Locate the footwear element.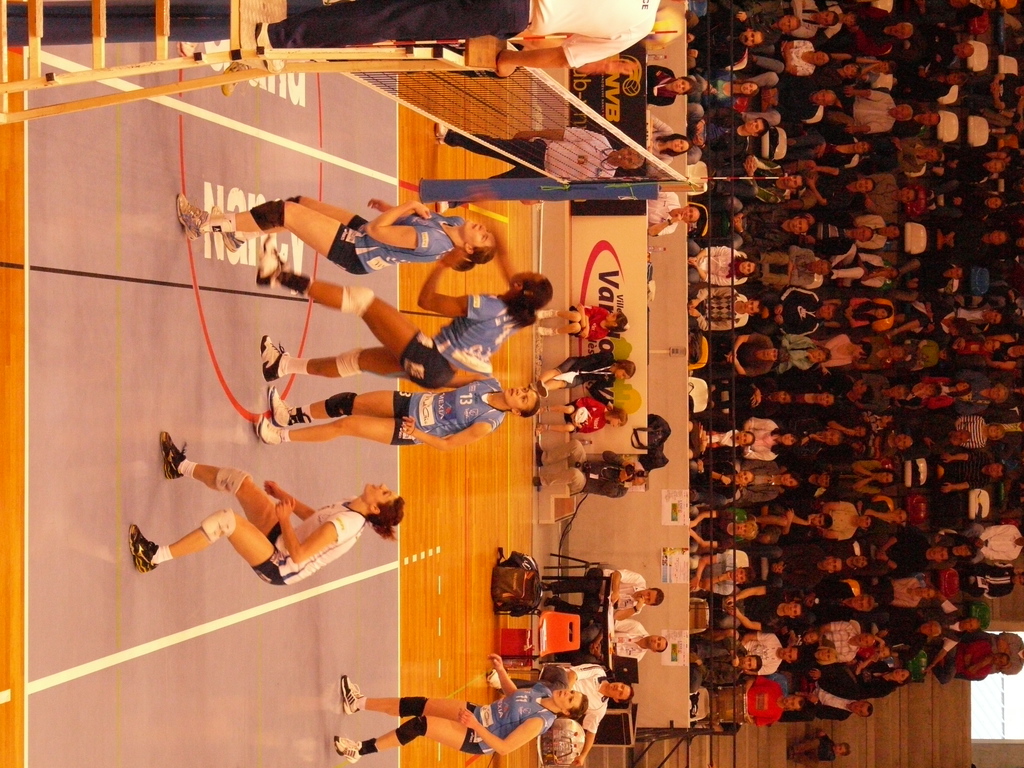
Element bbox: (536,444,545,465).
